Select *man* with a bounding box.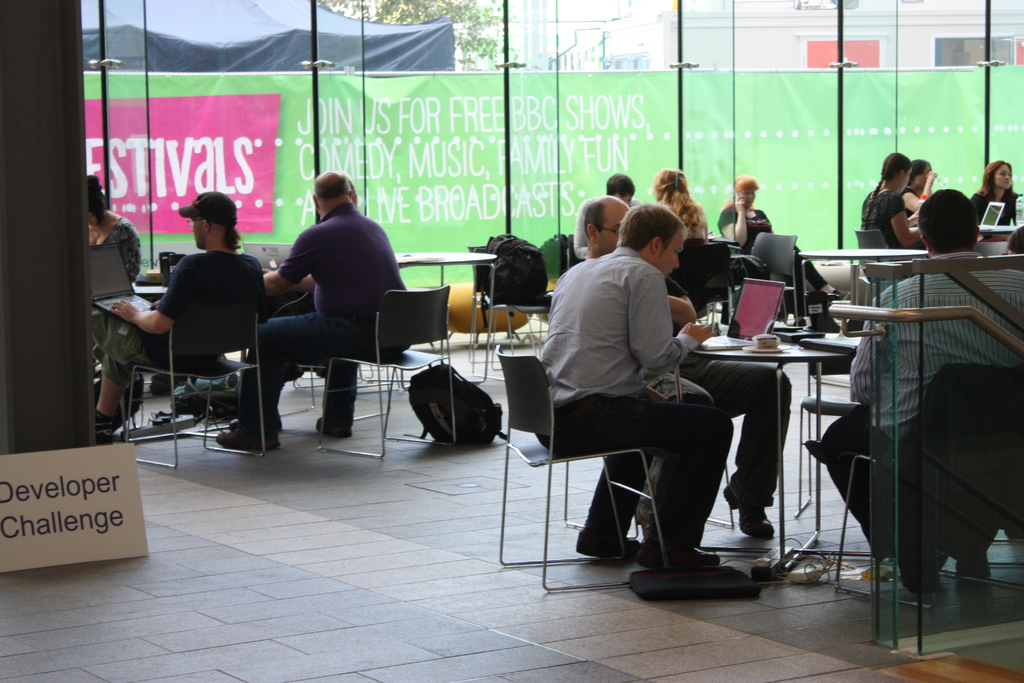
l=212, t=167, r=426, b=454.
